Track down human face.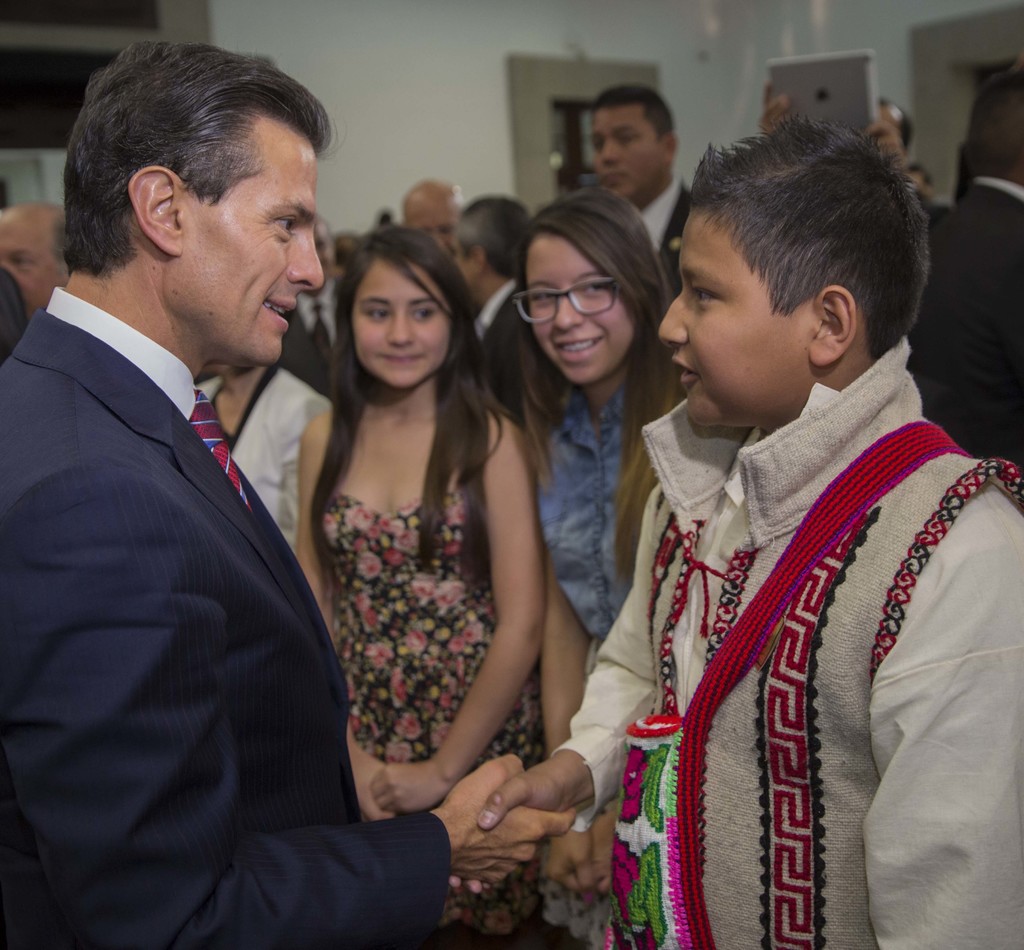
Tracked to BBox(344, 257, 448, 387).
